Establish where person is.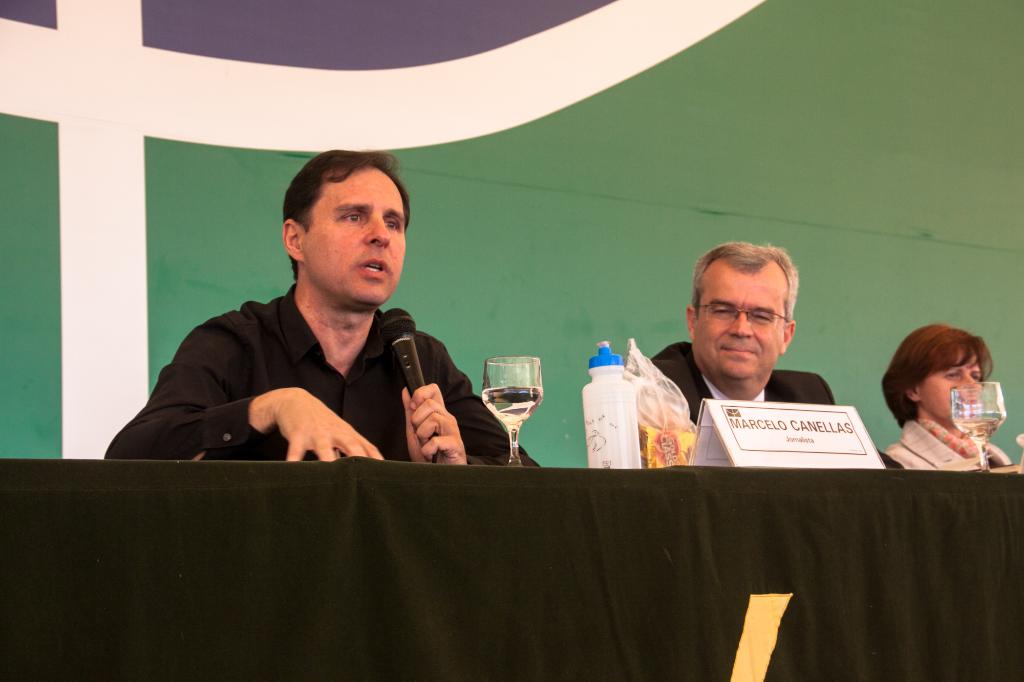
Established at 648,243,834,427.
